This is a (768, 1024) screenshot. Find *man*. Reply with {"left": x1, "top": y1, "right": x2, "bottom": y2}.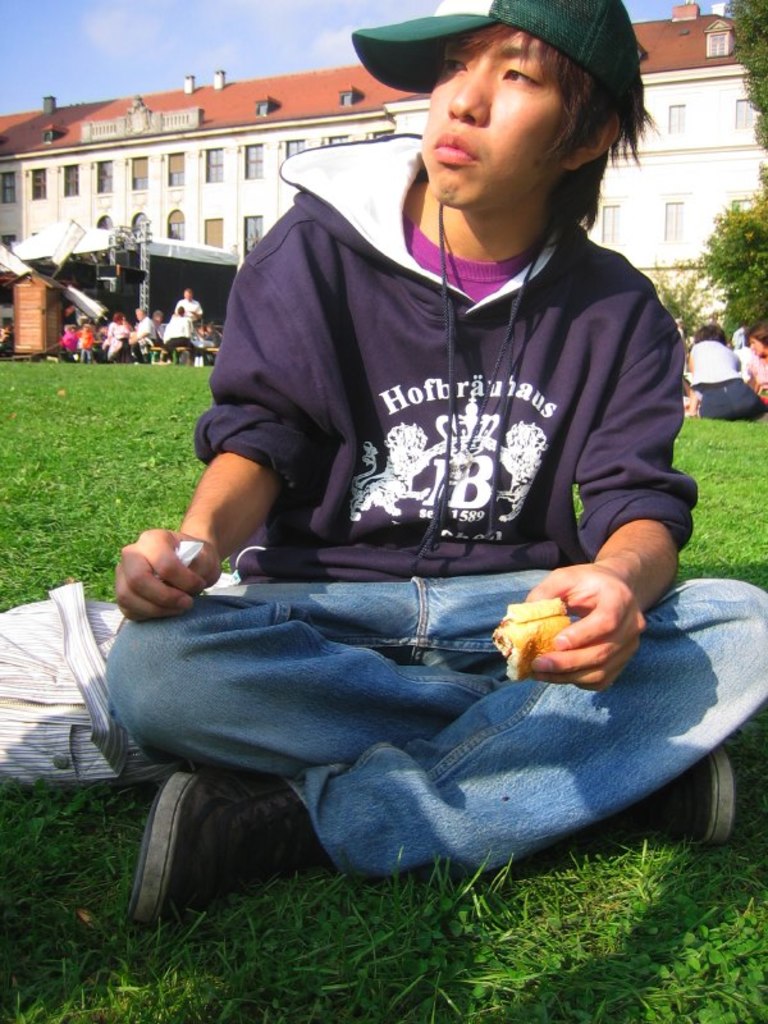
{"left": 106, "top": 0, "right": 767, "bottom": 940}.
